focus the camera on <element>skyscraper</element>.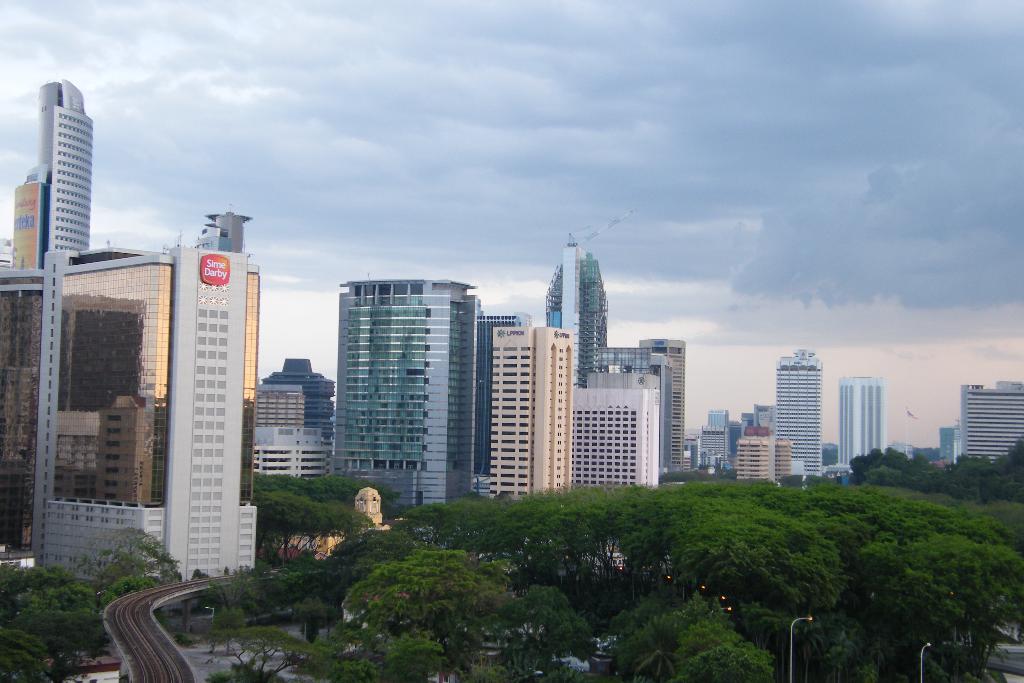
Focus region: 648:339:692:480.
